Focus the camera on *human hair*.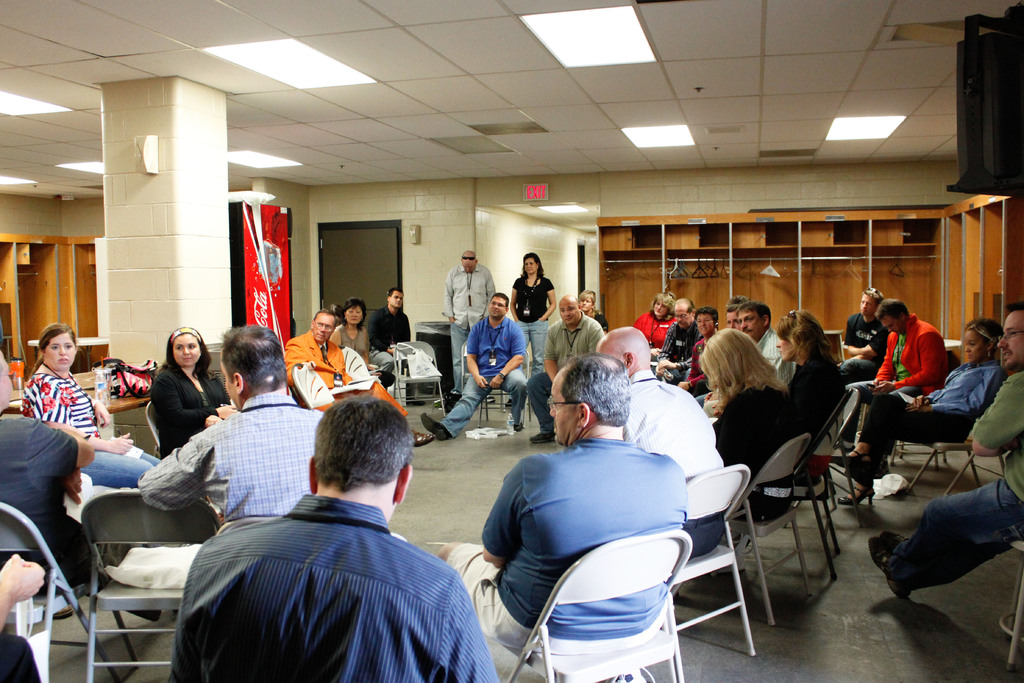
Focus region: detection(871, 295, 911, 321).
